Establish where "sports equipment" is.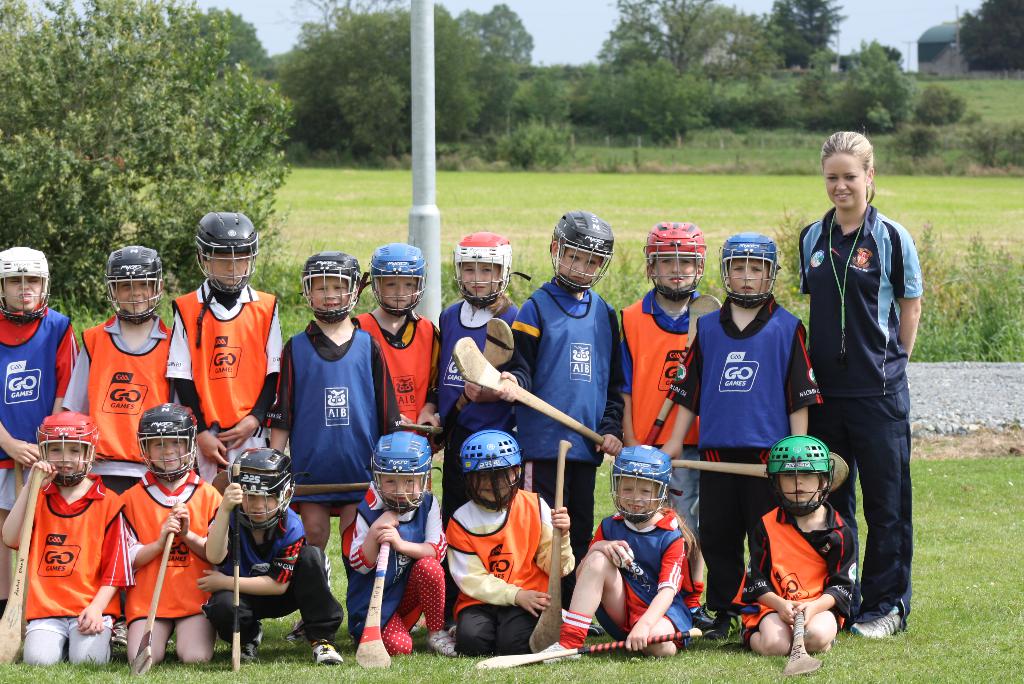
Established at bbox=[233, 448, 291, 531].
